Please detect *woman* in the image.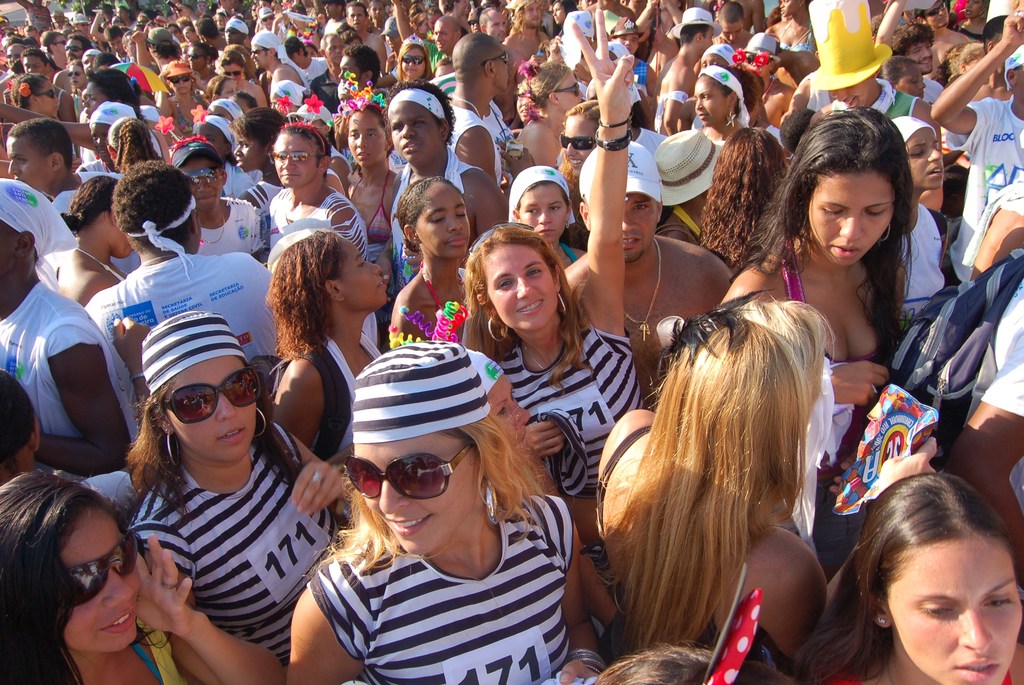
0, 465, 289, 684.
